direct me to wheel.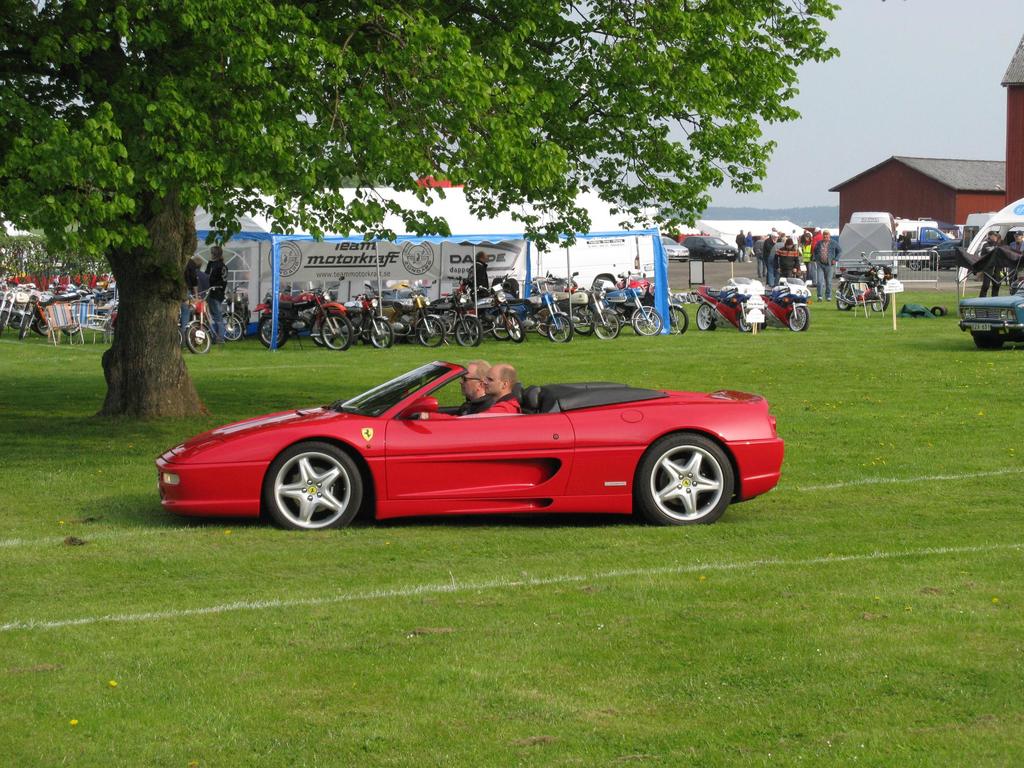
Direction: detection(787, 307, 808, 332).
